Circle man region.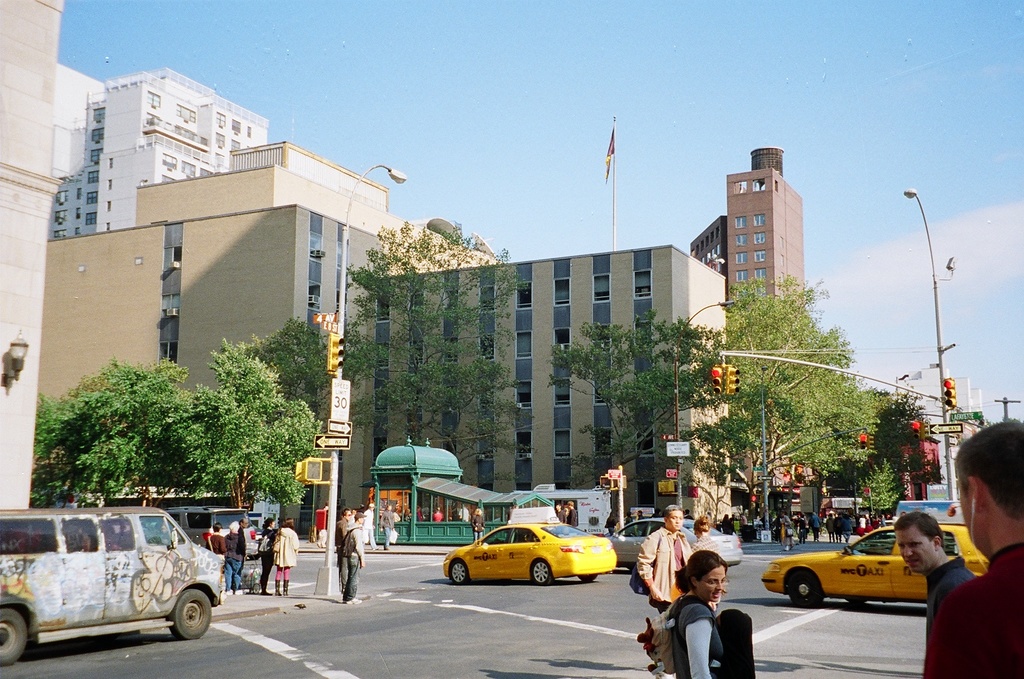
Region: (555,504,566,523).
